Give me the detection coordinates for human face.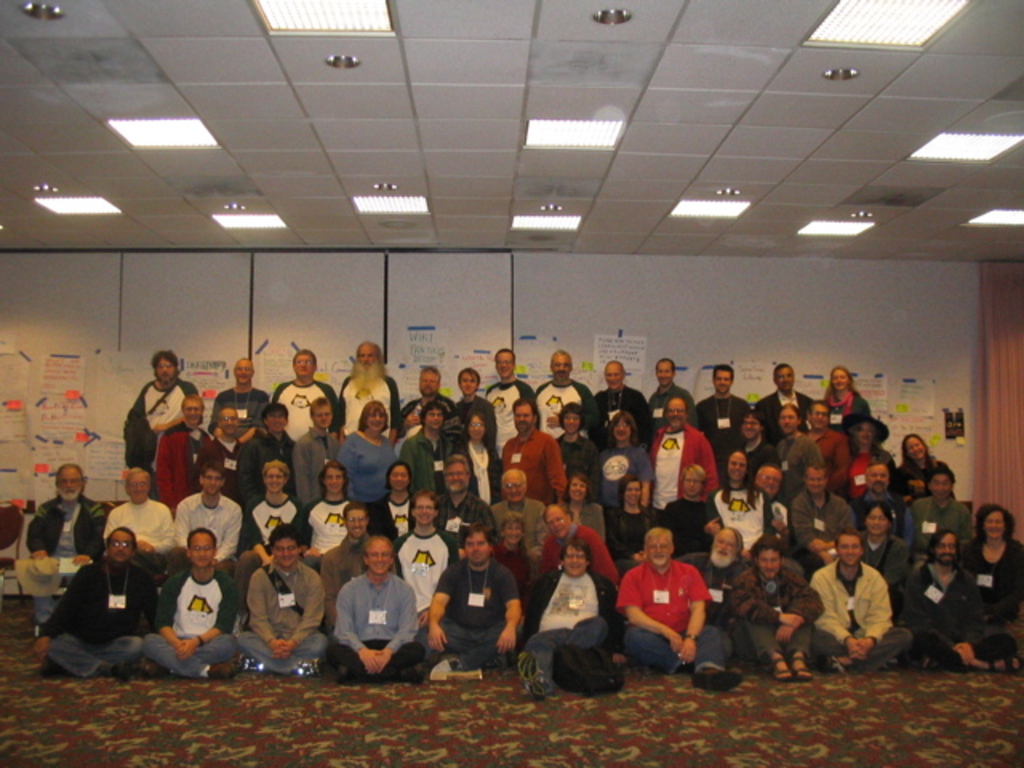
detection(933, 474, 950, 496).
